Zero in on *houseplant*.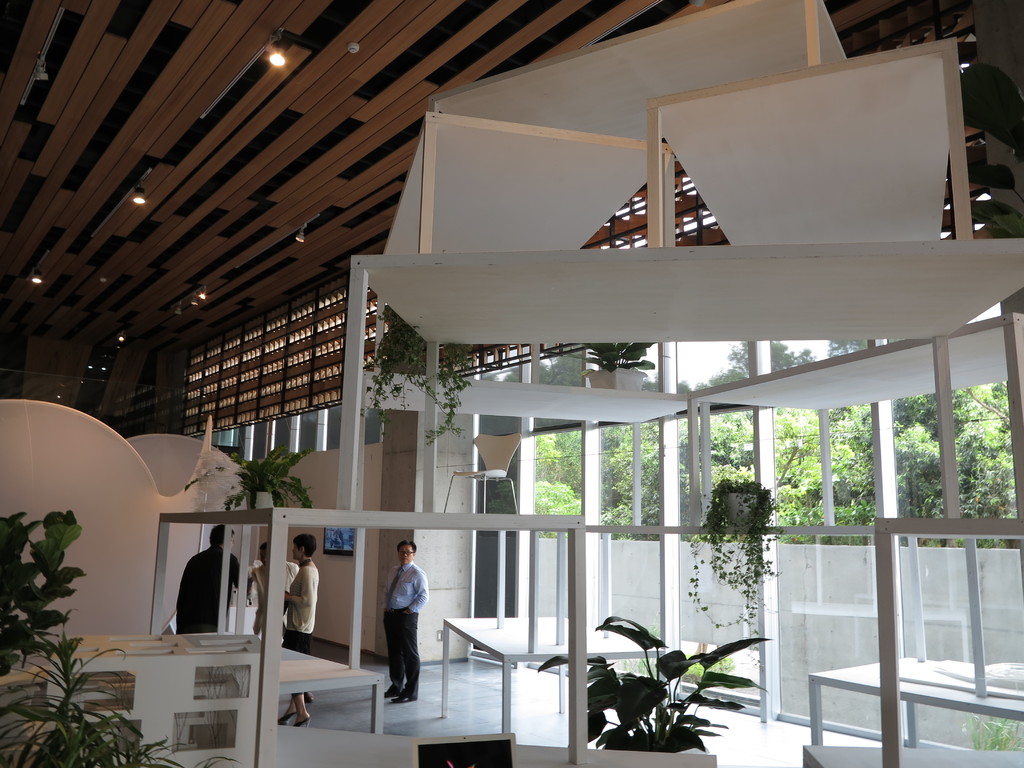
Zeroed in: rect(0, 506, 176, 767).
